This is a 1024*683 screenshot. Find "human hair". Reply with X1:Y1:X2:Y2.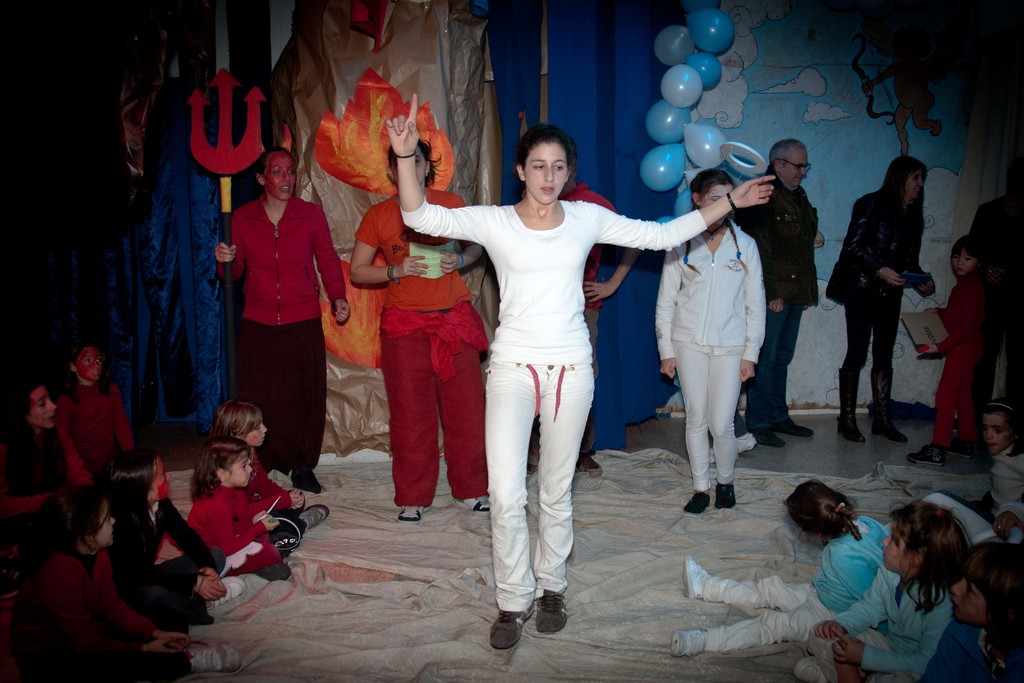
888:498:968:616.
